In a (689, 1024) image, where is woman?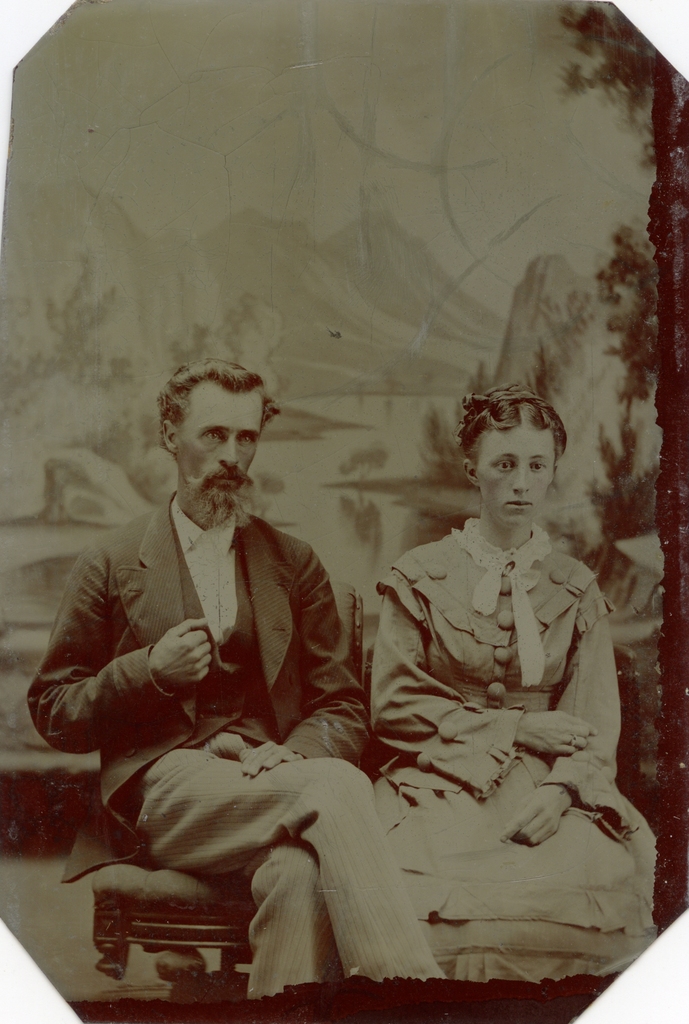
{"left": 314, "top": 345, "right": 633, "bottom": 979}.
